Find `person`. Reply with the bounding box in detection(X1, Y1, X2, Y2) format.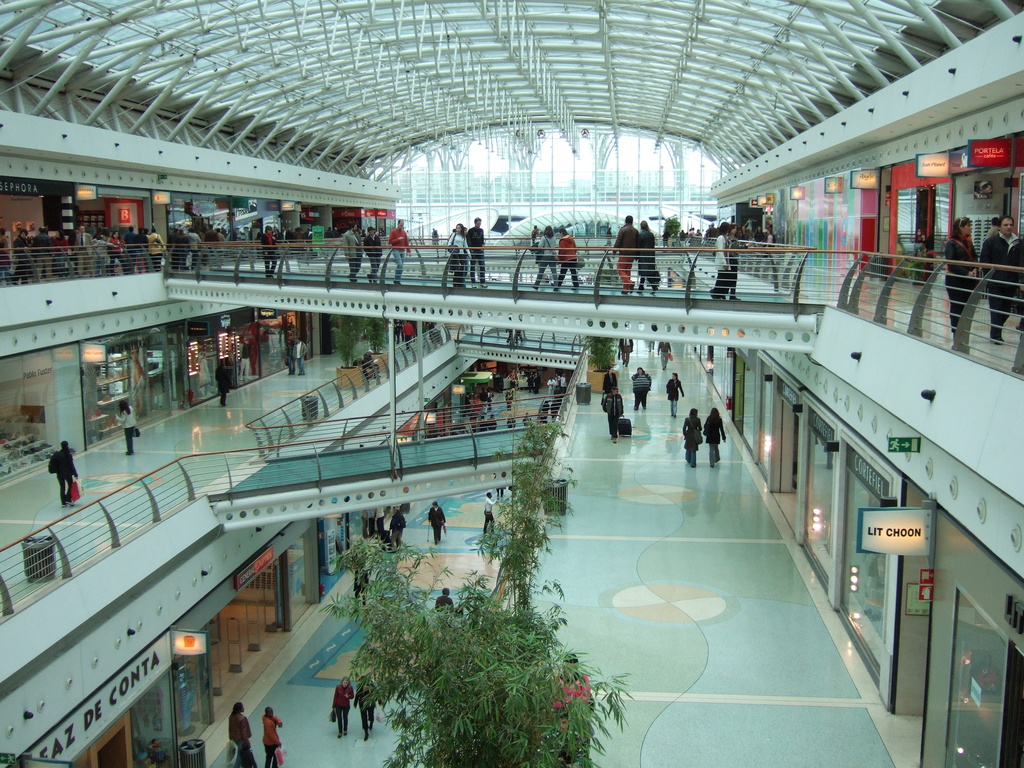
detection(337, 220, 367, 287).
